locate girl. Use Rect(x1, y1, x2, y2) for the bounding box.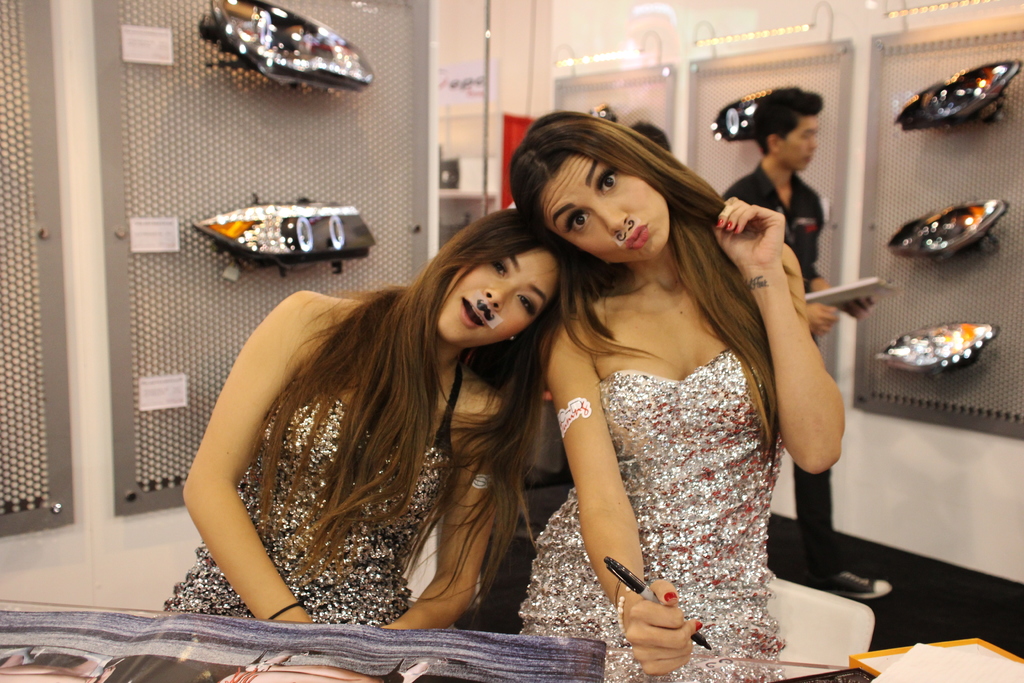
Rect(512, 108, 848, 682).
